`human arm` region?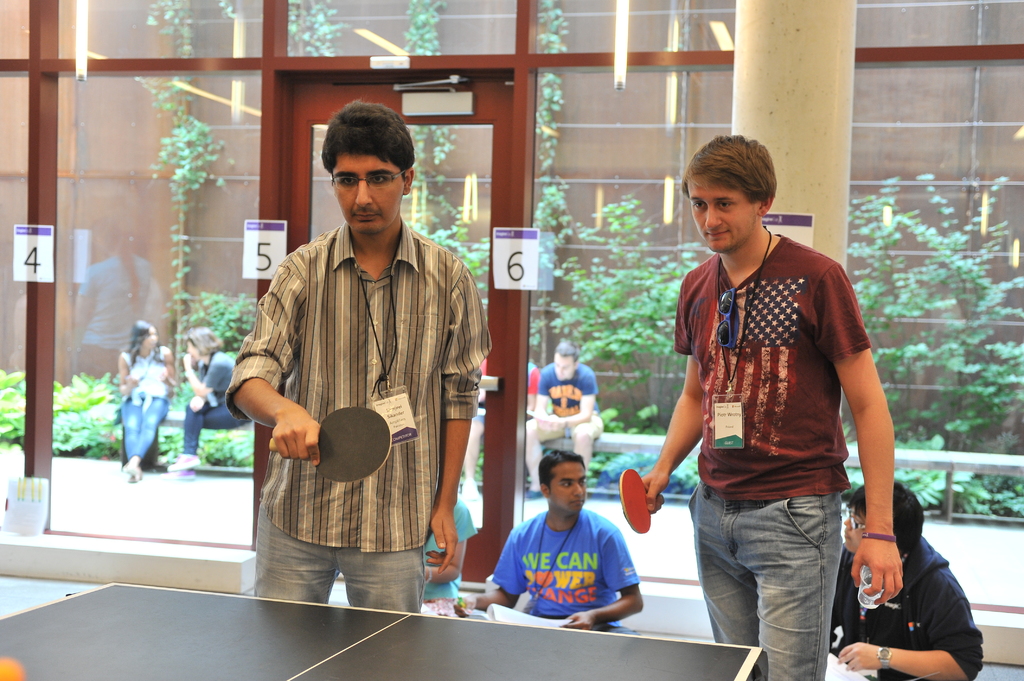
bbox=[429, 504, 479, 586]
